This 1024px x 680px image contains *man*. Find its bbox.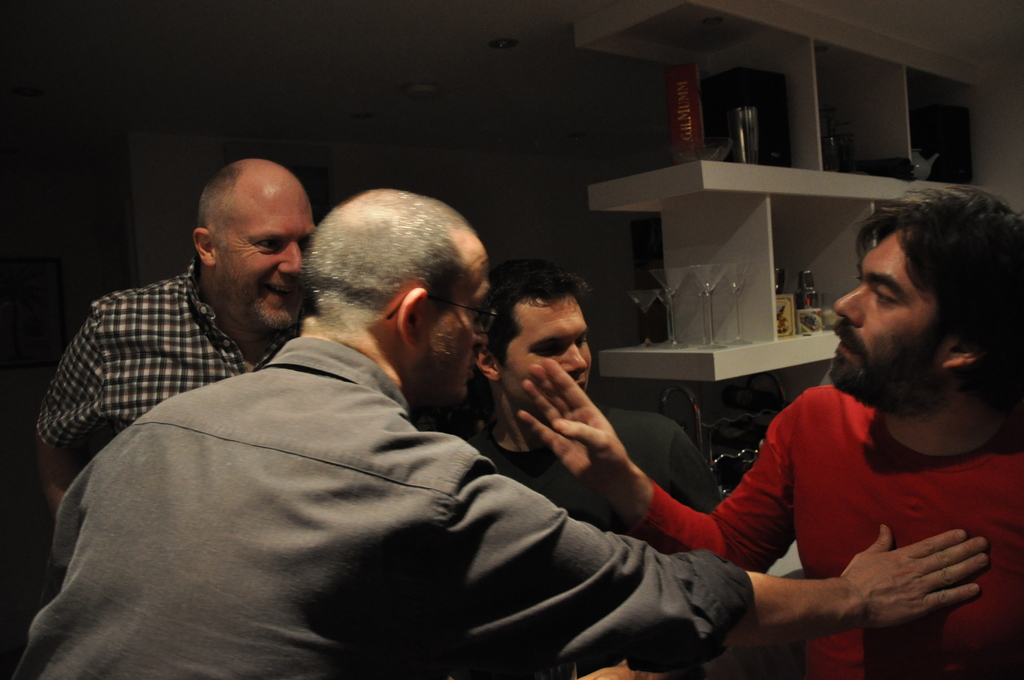
bbox=(515, 186, 1023, 679).
